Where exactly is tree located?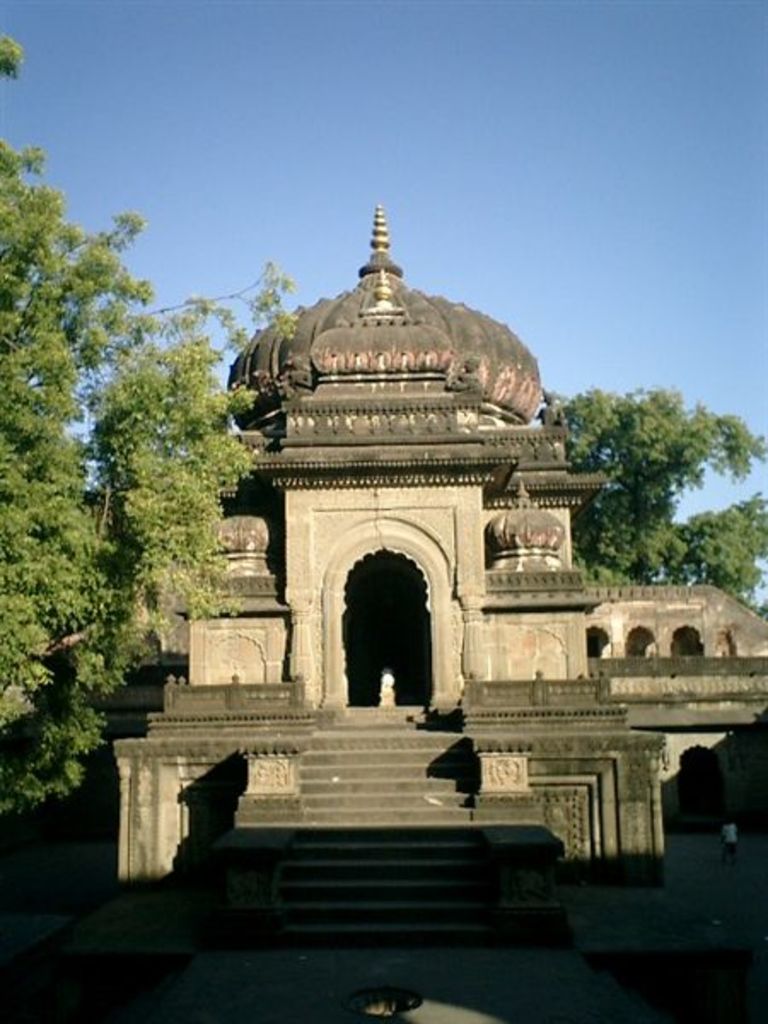
Its bounding box is (left=573, top=358, right=741, bottom=585).
